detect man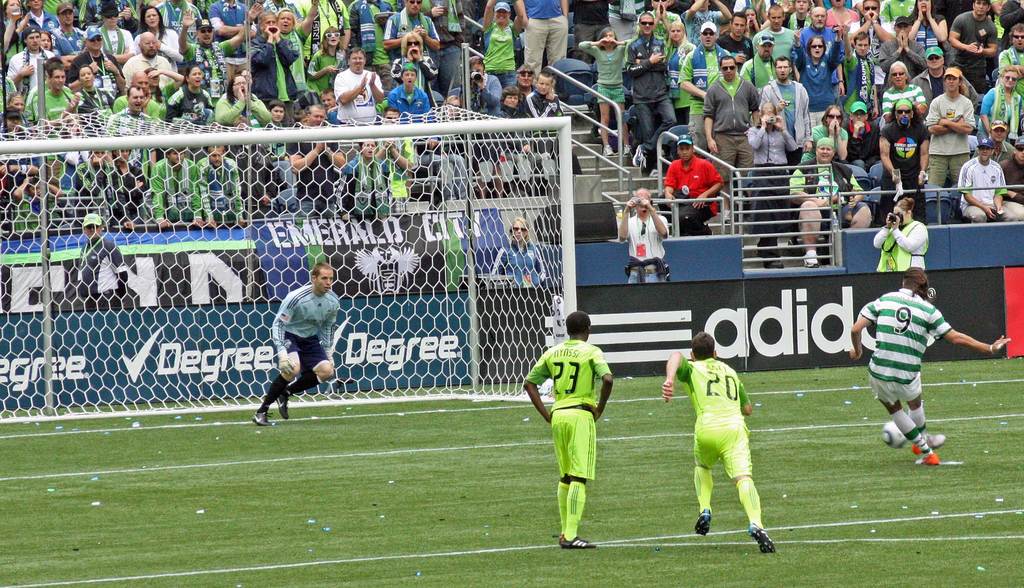
(x1=374, y1=106, x2=416, y2=216)
